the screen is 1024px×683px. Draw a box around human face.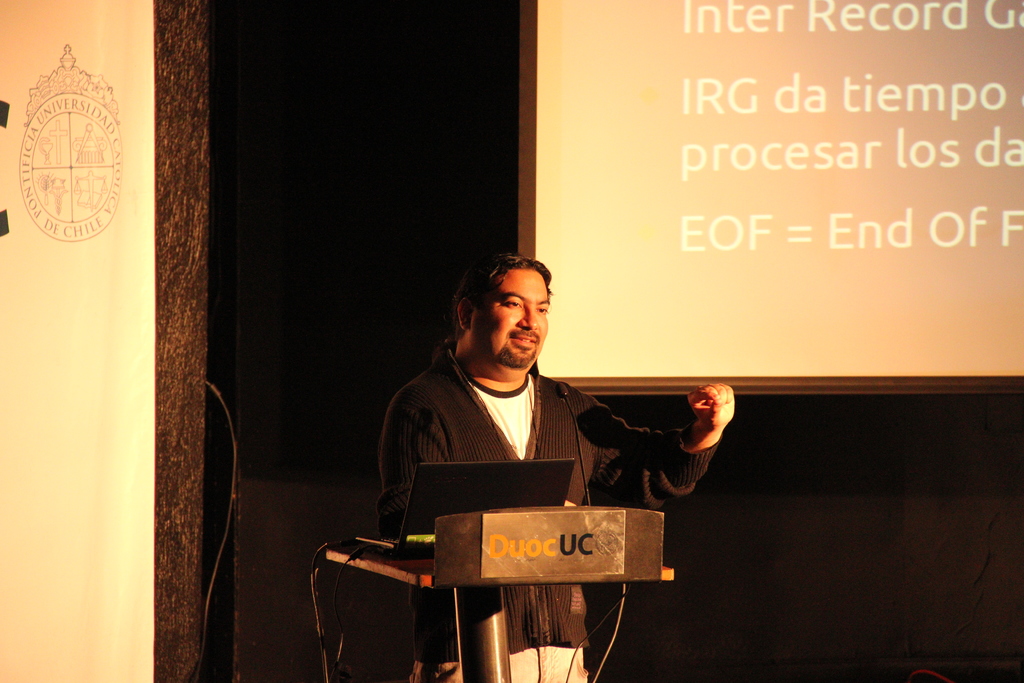
box(472, 267, 551, 367).
